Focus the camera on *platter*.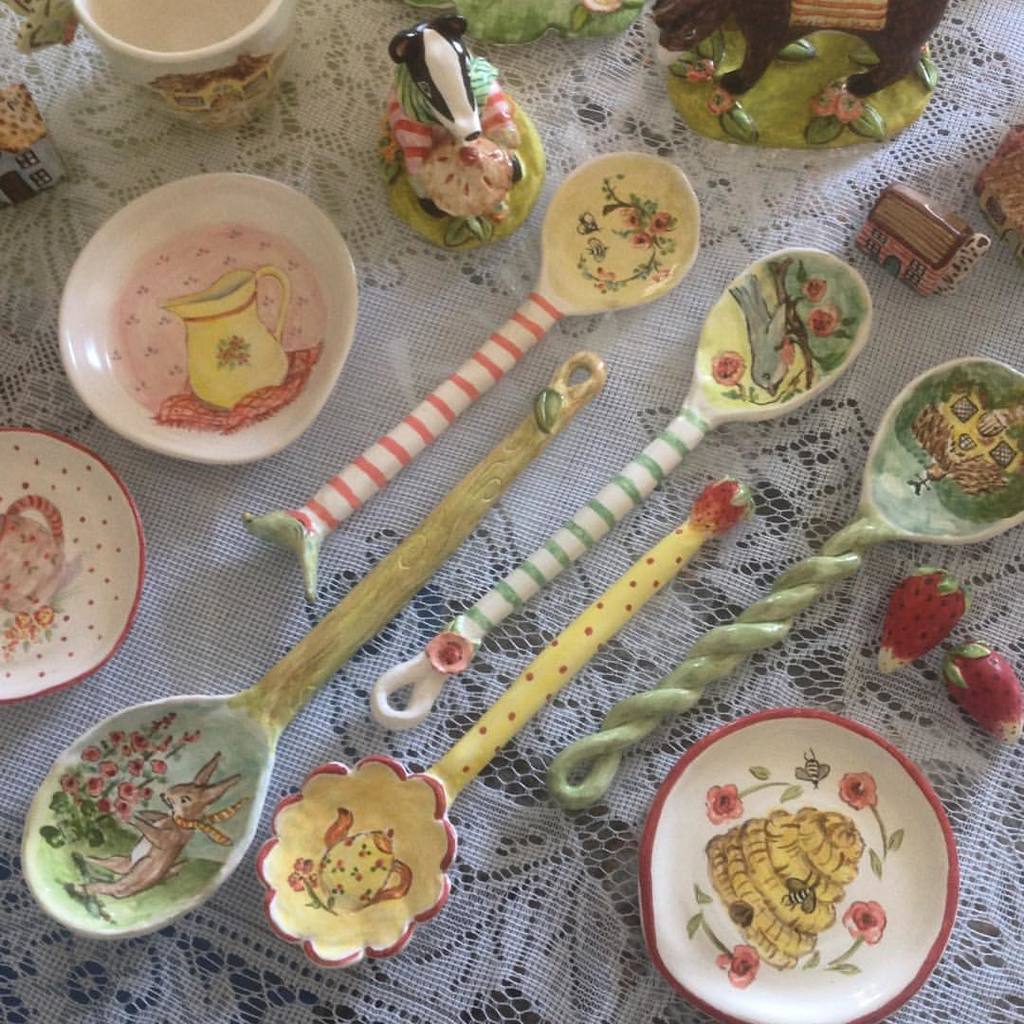
Focus region: <bbox>60, 175, 354, 467</bbox>.
